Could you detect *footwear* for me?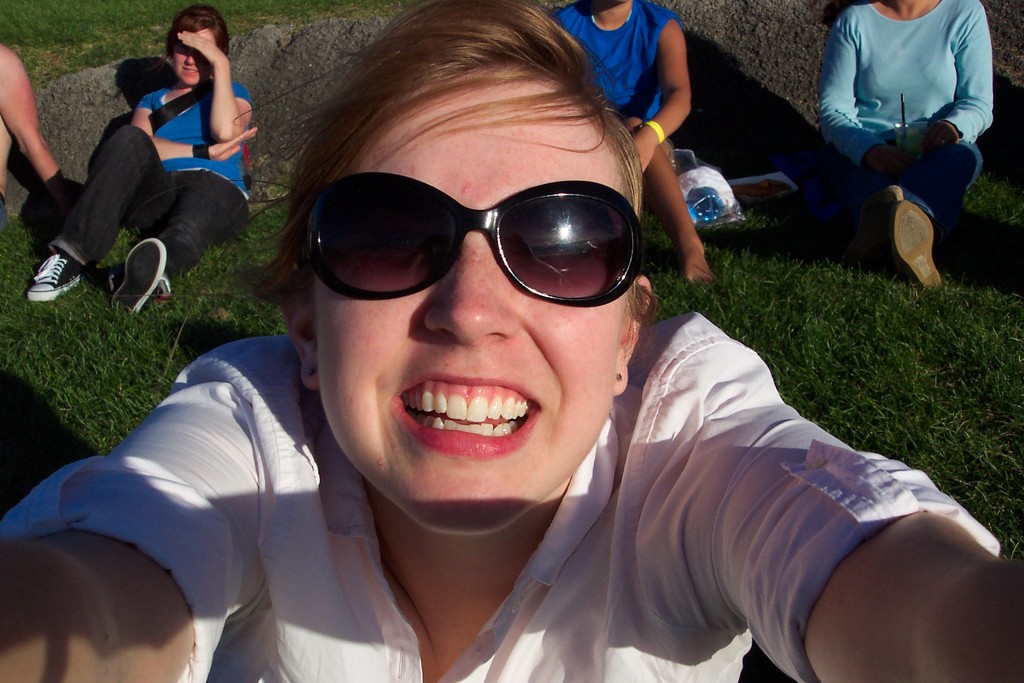
Detection result: (109, 236, 166, 315).
